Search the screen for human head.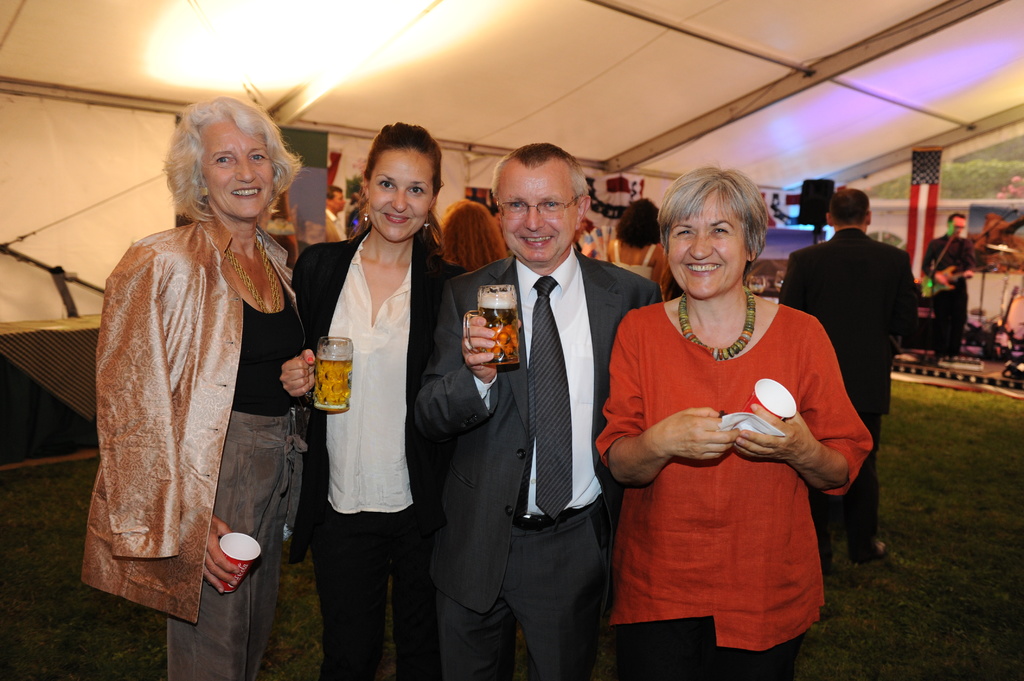
Found at box(326, 186, 344, 214).
